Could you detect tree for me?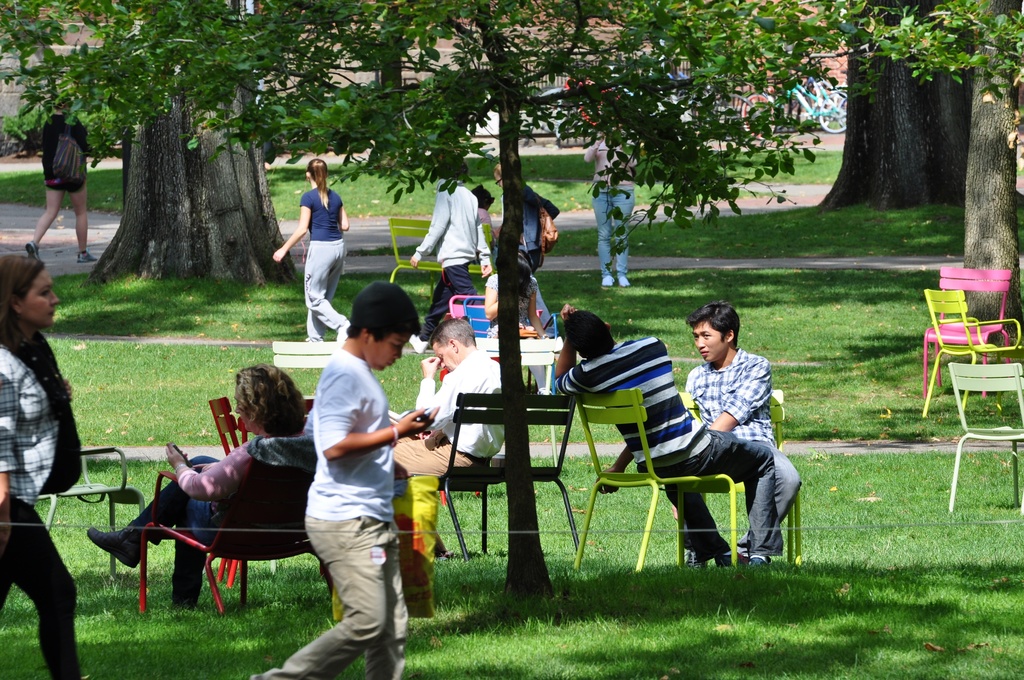
Detection result: 810, 0, 973, 209.
